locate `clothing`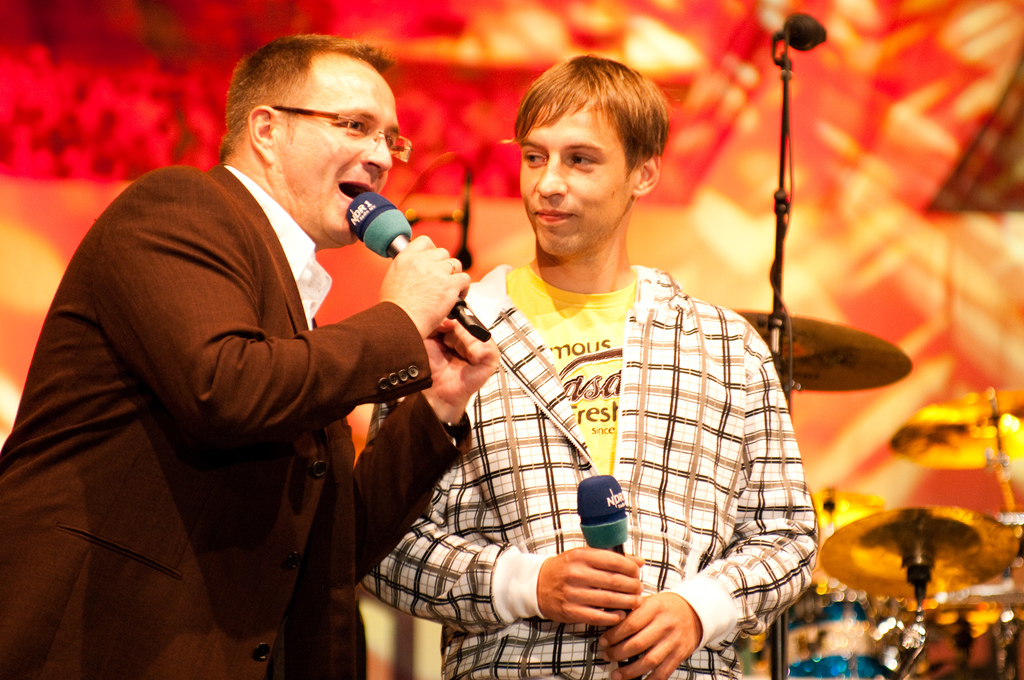
select_region(36, 132, 440, 655)
